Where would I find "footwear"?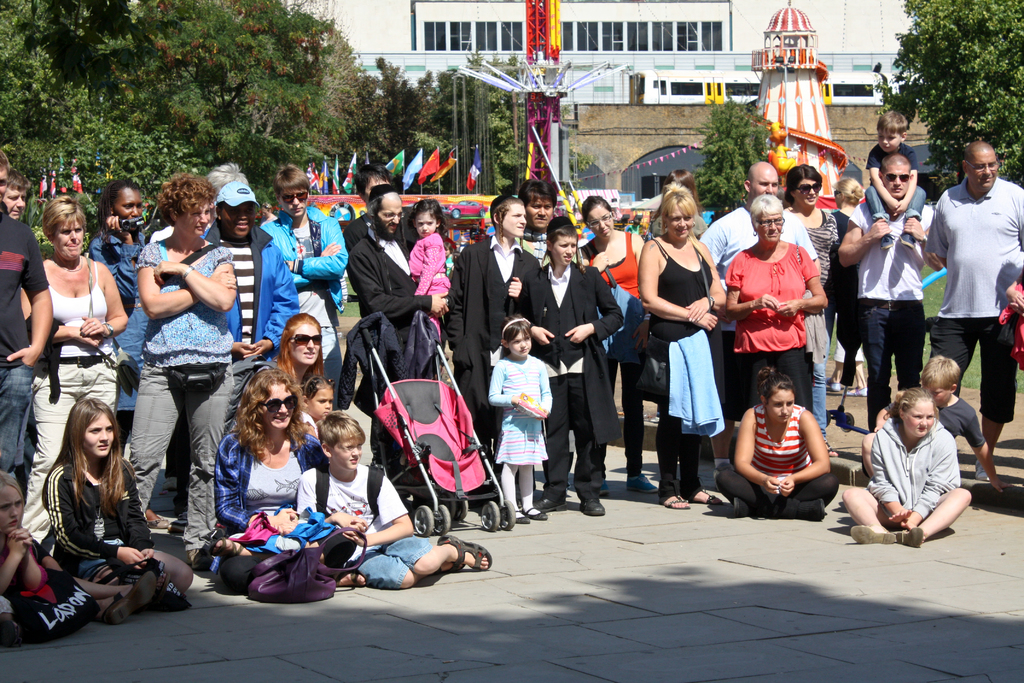
At bbox(161, 475, 177, 489).
